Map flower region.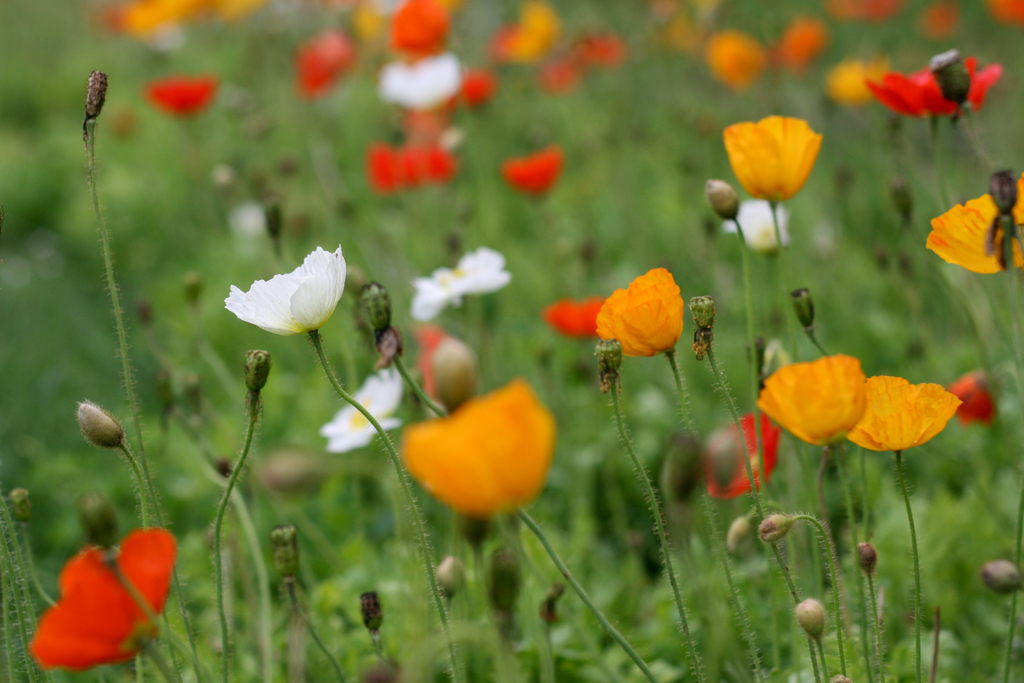
Mapped to 759 360 872 436.
